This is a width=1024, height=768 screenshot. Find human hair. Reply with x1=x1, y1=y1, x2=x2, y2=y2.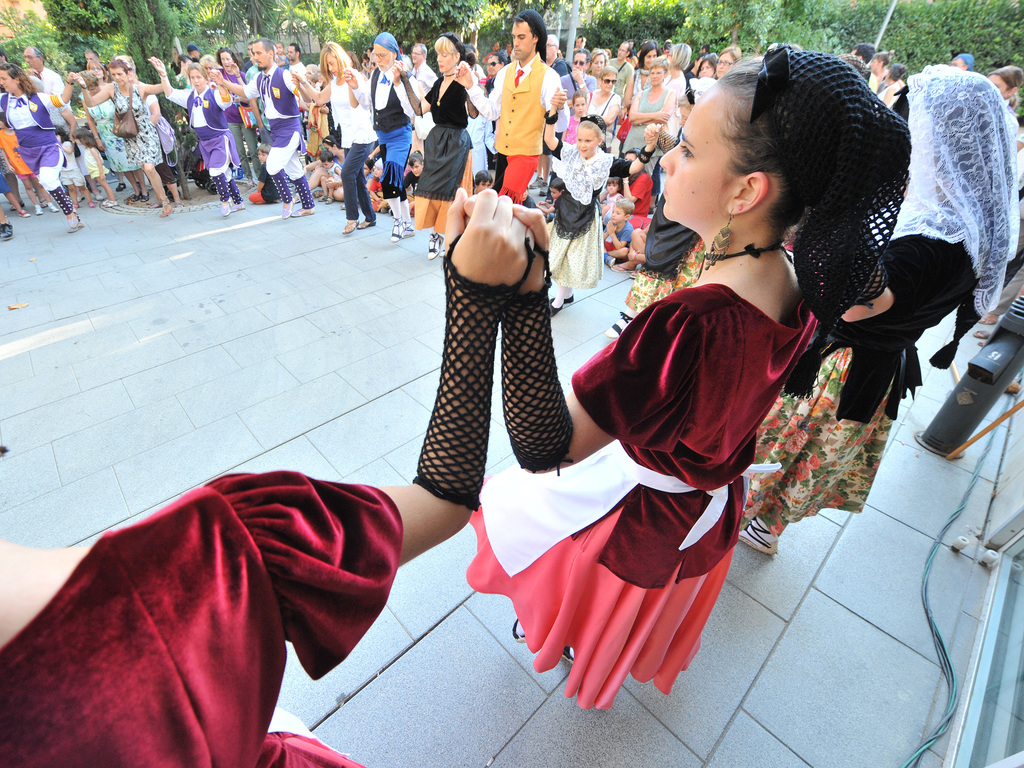
x1=492, y1=50, x2=510, y2=65.
